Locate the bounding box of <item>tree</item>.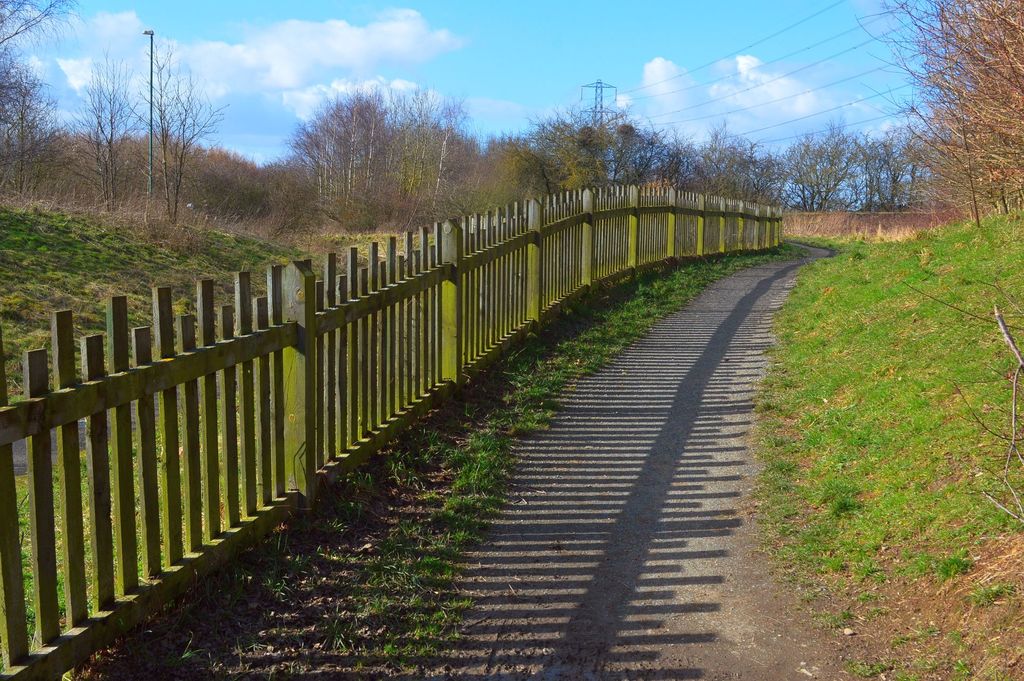
Bounding box: {"x1": 0, "y1": 0, "x2": 80, "y2": 51}.
